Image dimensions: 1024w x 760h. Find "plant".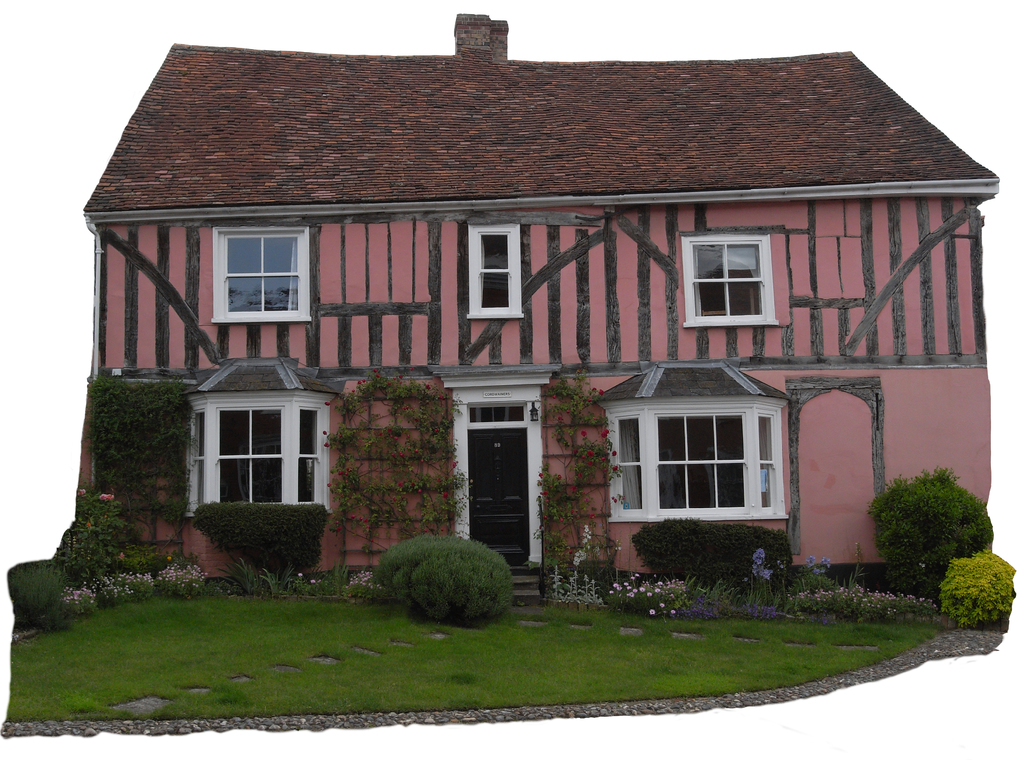
left=793, top=557, right=835, bottom=608.
